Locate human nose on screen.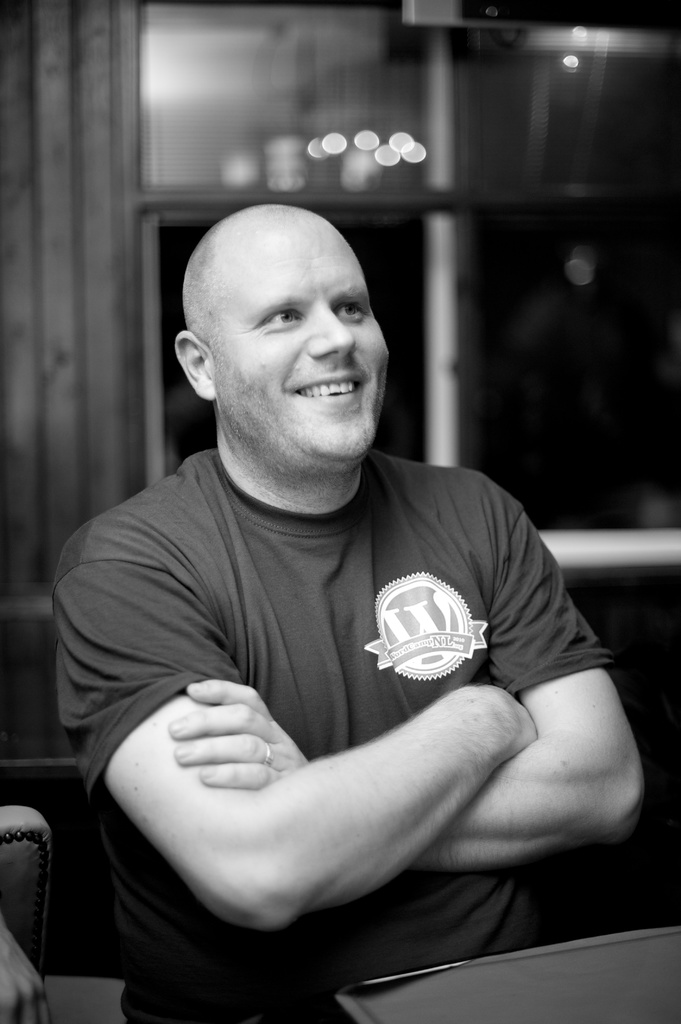
On screen at bbox(303, 305, 357, 363).
